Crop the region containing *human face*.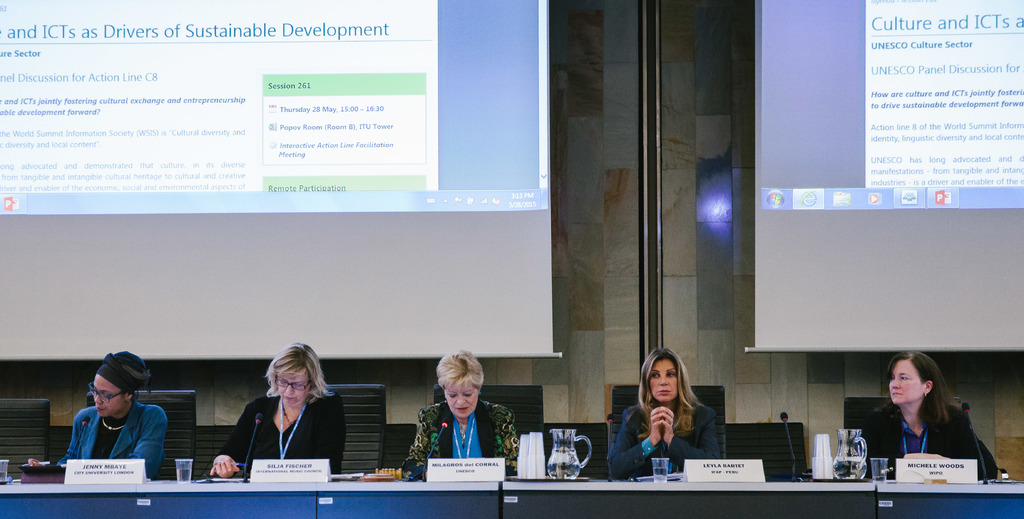
Crop region: select_region(266, 362, 310, 411).
